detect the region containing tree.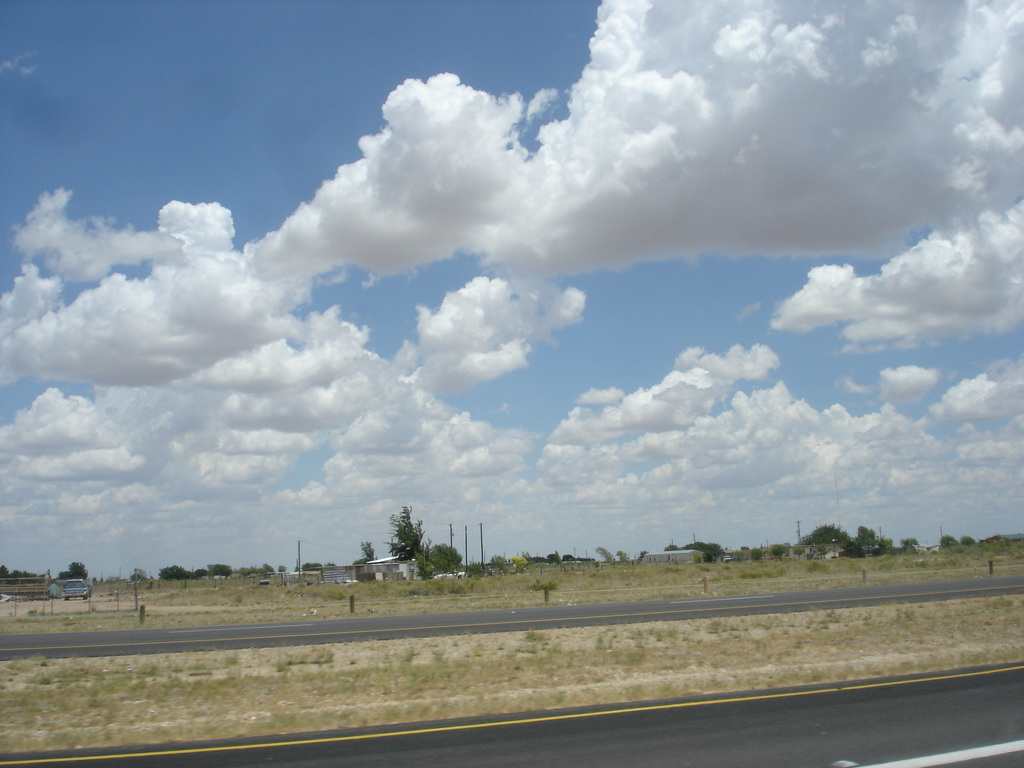
bbox(355, 543, 383, 569).
